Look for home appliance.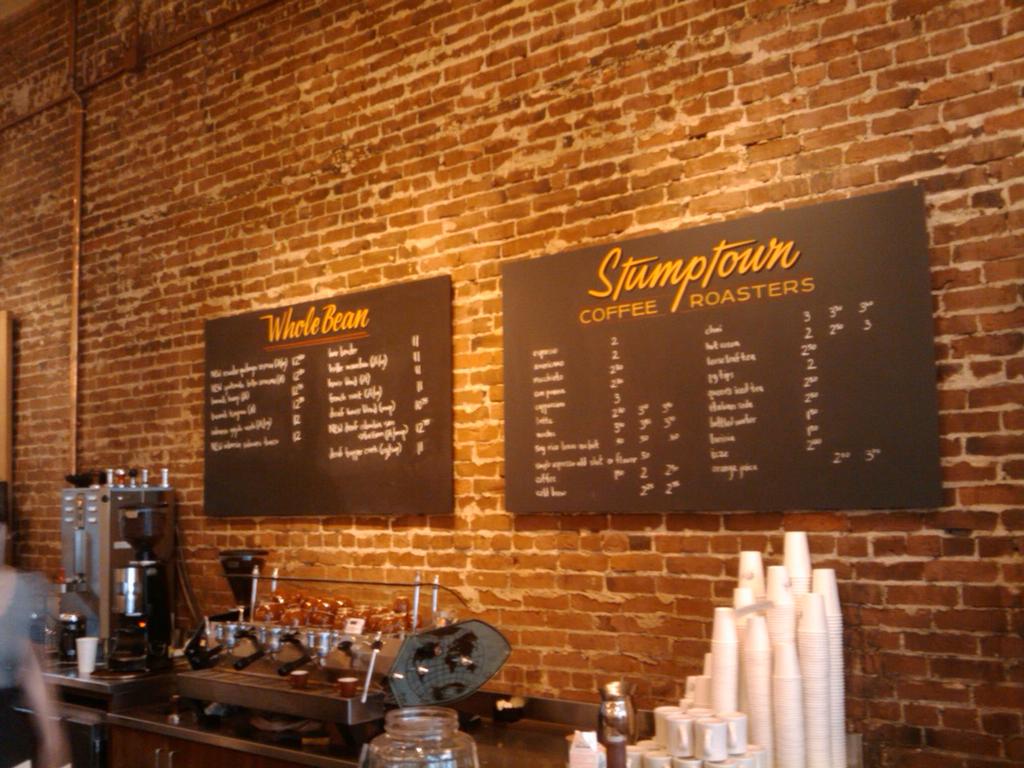
Found: pyautogui.locateOnScreen(57, 467, 174, 666).
